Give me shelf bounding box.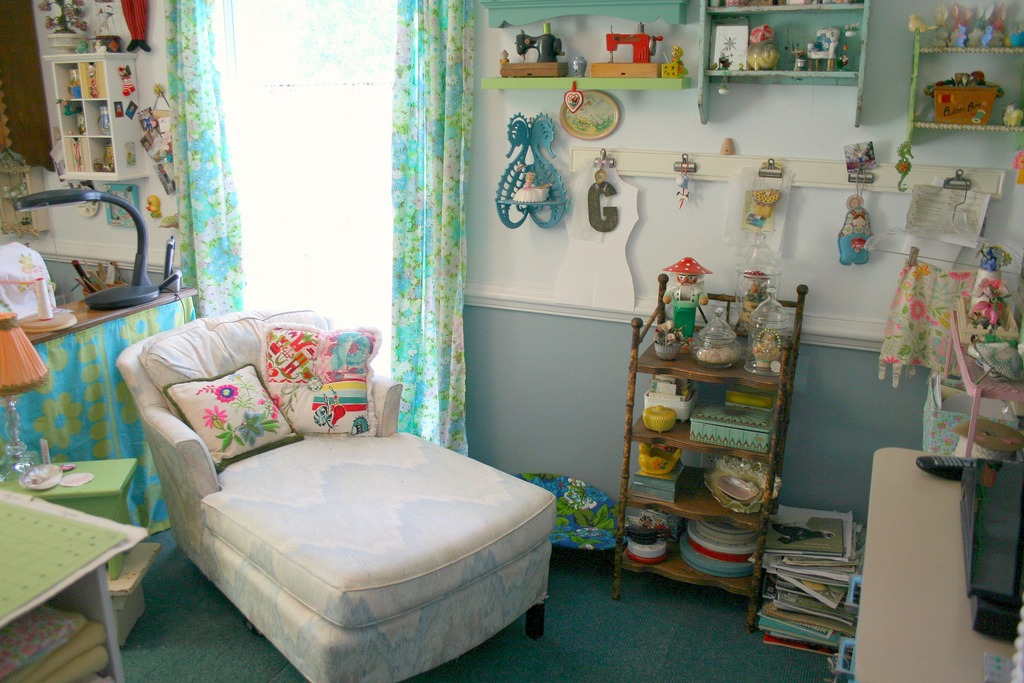
(left=693, top=0, right=865, bottom=125).
